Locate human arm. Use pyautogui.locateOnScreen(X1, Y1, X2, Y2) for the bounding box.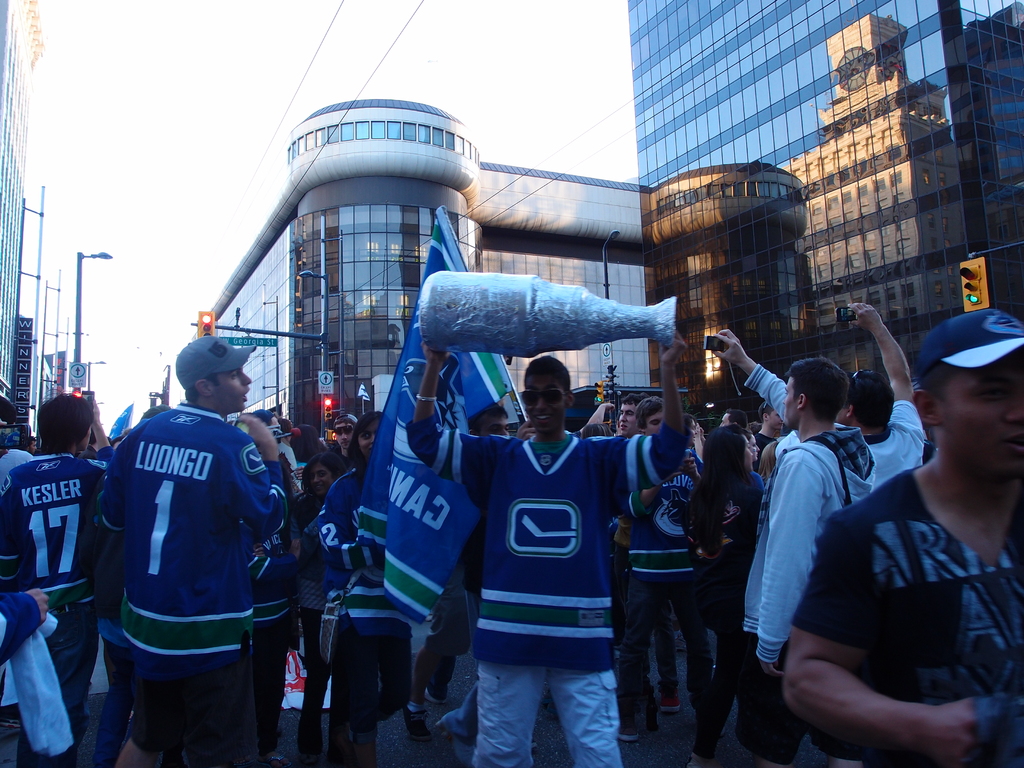
pyautogui.locateOnScreen(319, 476, 384, 573).
